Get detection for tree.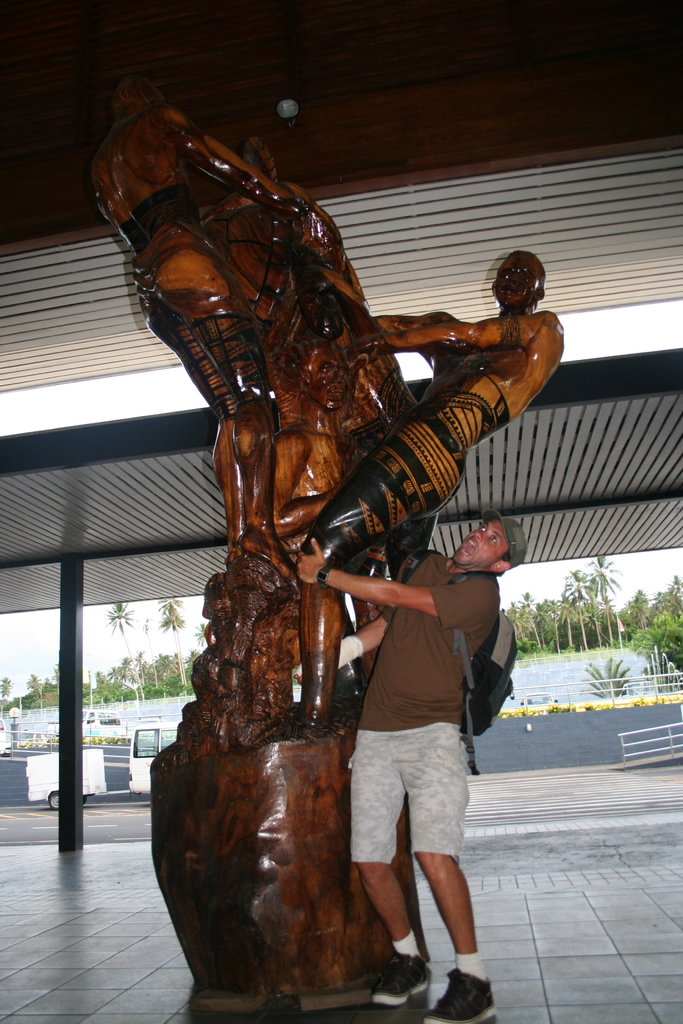
Detection: box(111, 665, 131, 684).
